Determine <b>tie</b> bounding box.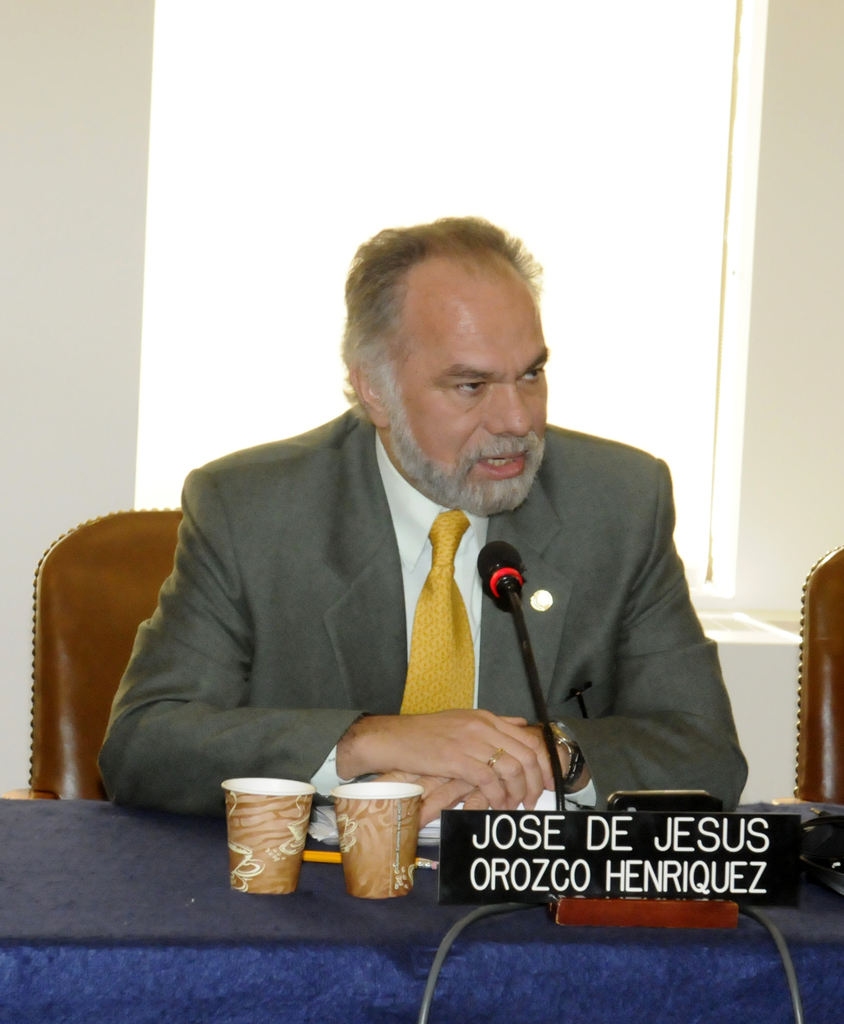
Determined: bbox=(394, 514, 476, 715).
